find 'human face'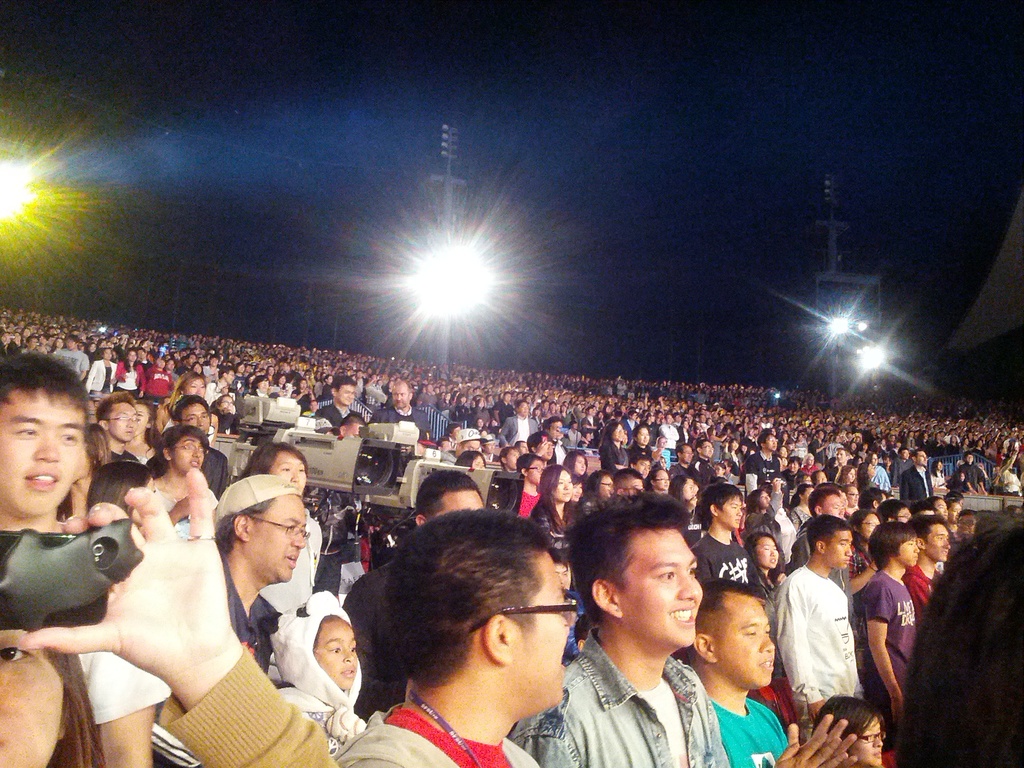
[950, 502, 962, 524]
